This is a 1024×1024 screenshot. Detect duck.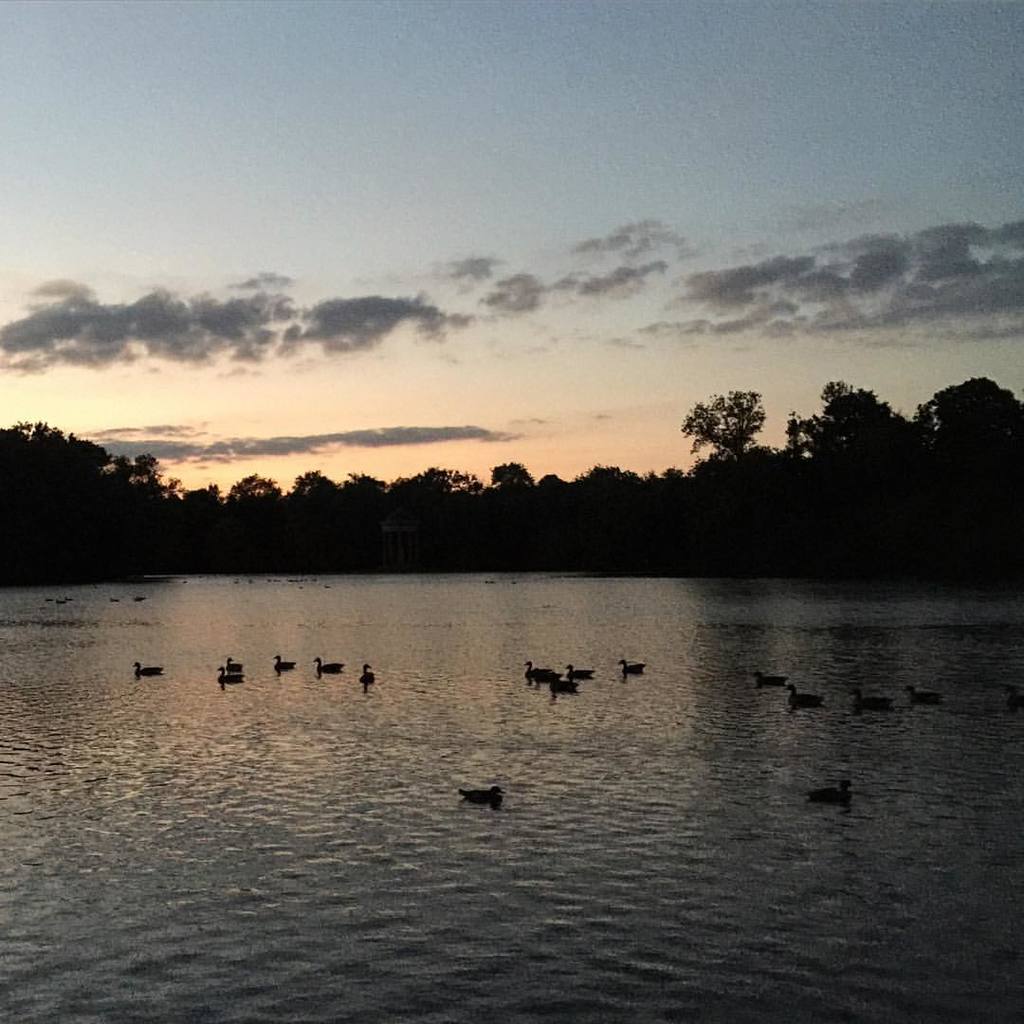
locate(137, 662, 166, 680).
